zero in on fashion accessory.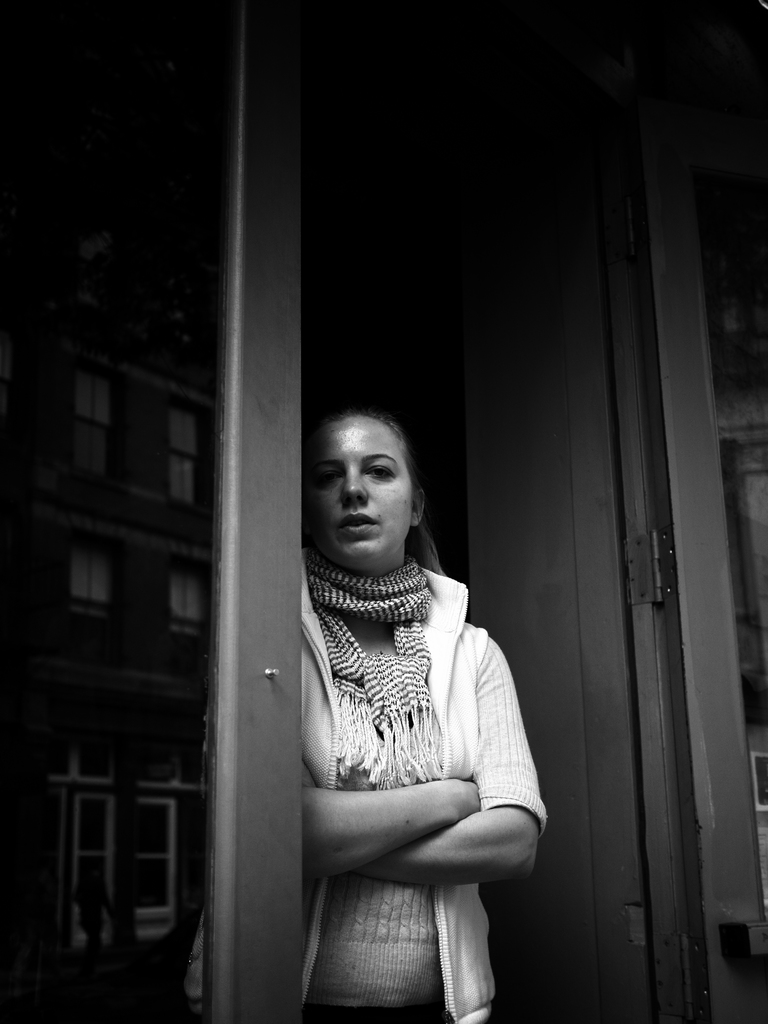
Zeroed in: crop(301, 541, 442, 793).
